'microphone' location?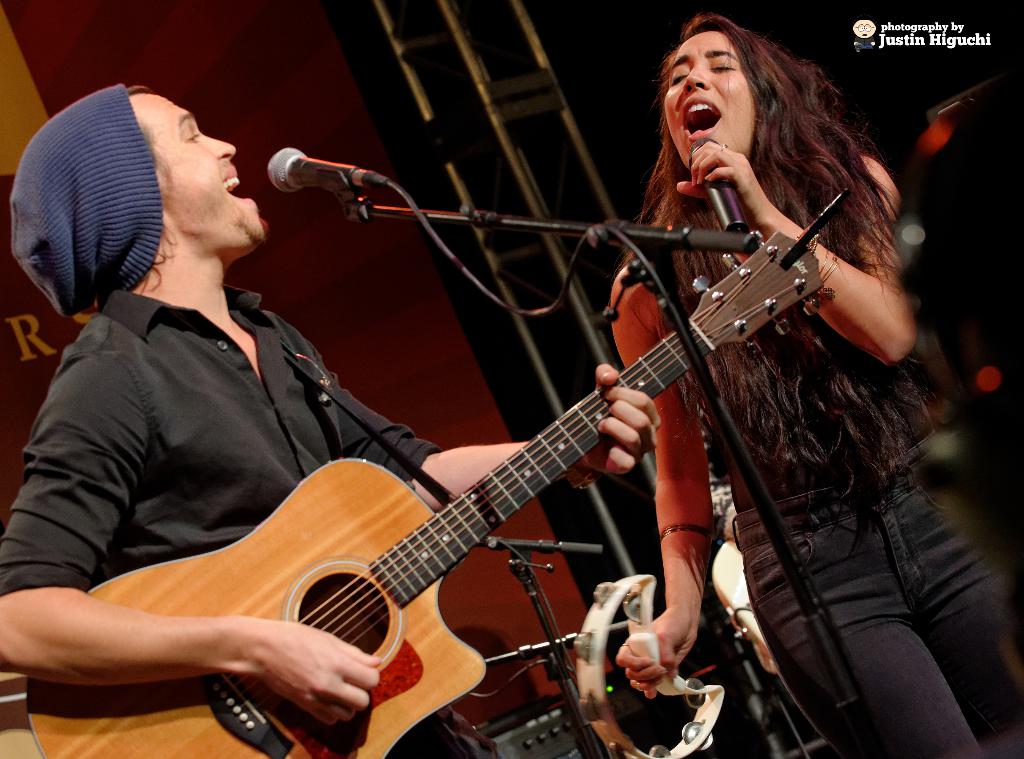
bbox=[268, 144, 395, 197]
